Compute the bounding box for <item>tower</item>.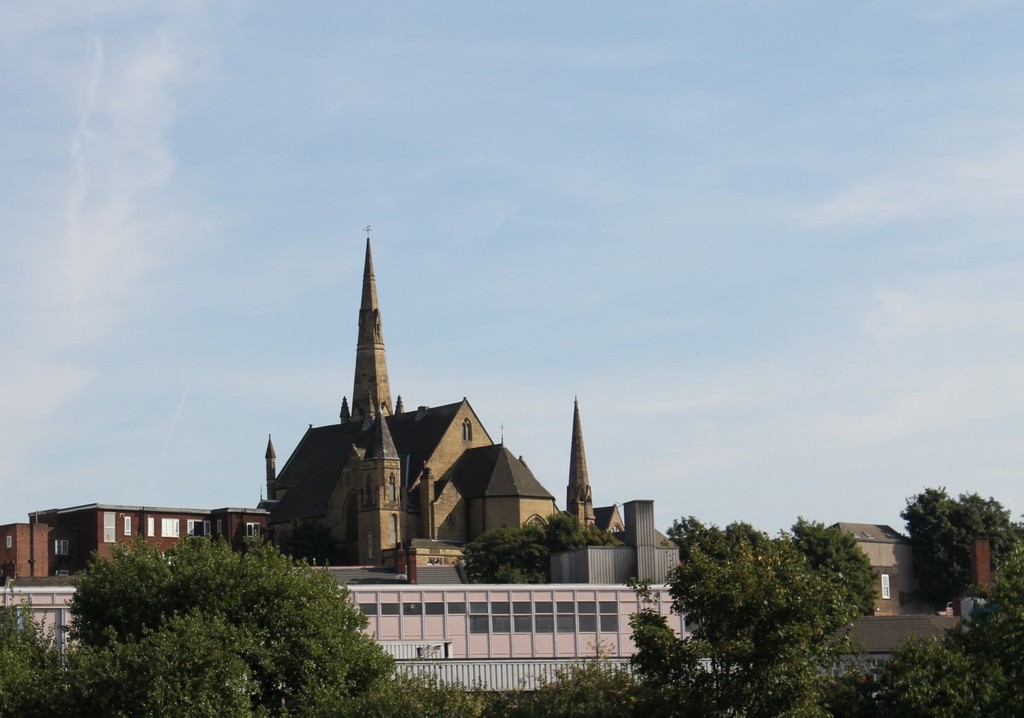
<region>257, 224, 623, 567</region>.
